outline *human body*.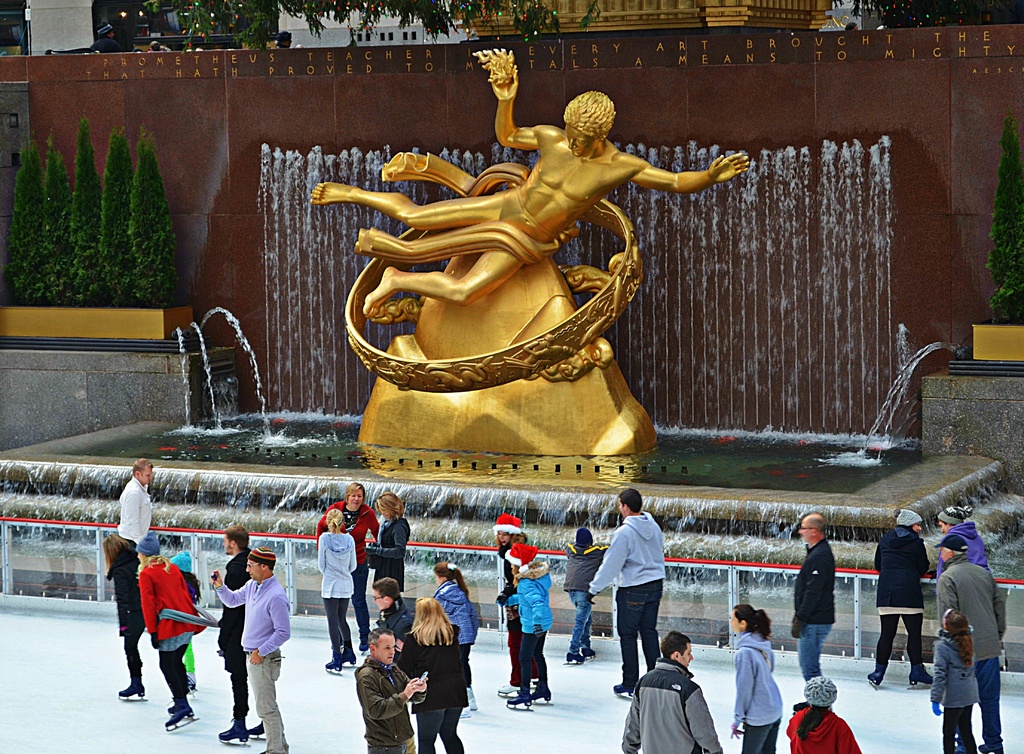
Outline: {"left": 166, "top": 540, "right": 200, "bottom": 639}.
